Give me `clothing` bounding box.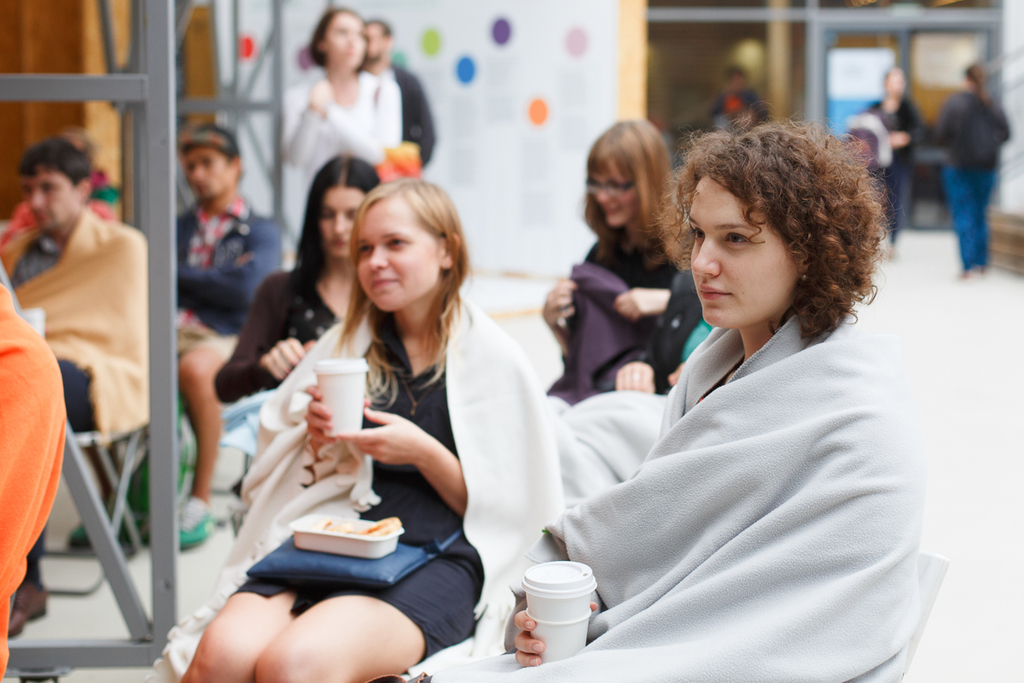
locate(148, 264, 569, 682).
